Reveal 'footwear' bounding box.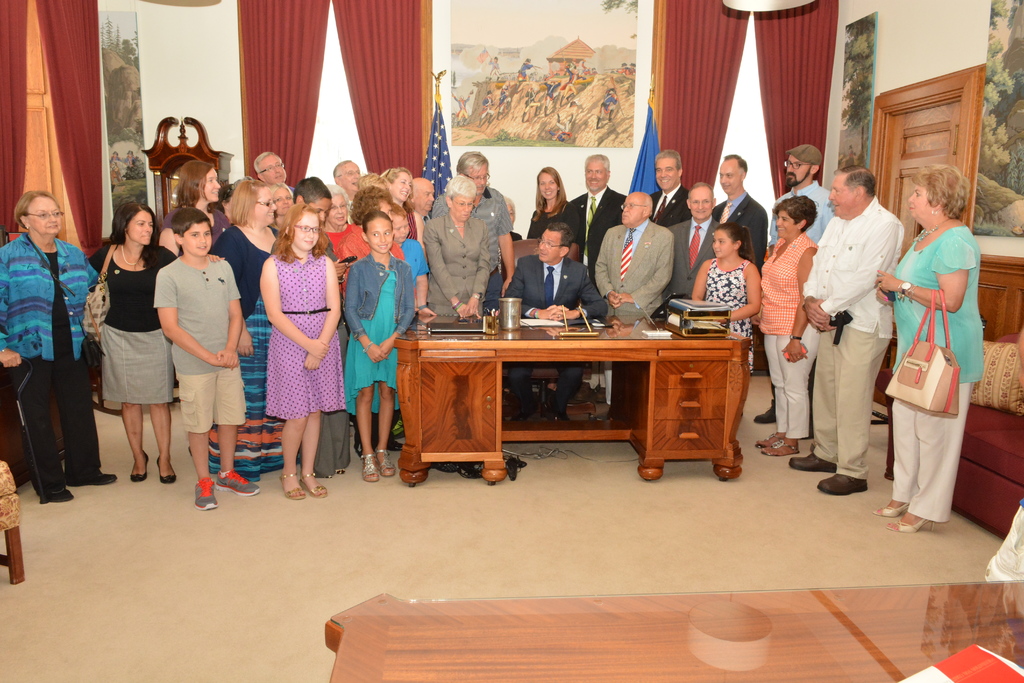
Revealed: <bbox>125, 445, 155, 482</bbox>.
